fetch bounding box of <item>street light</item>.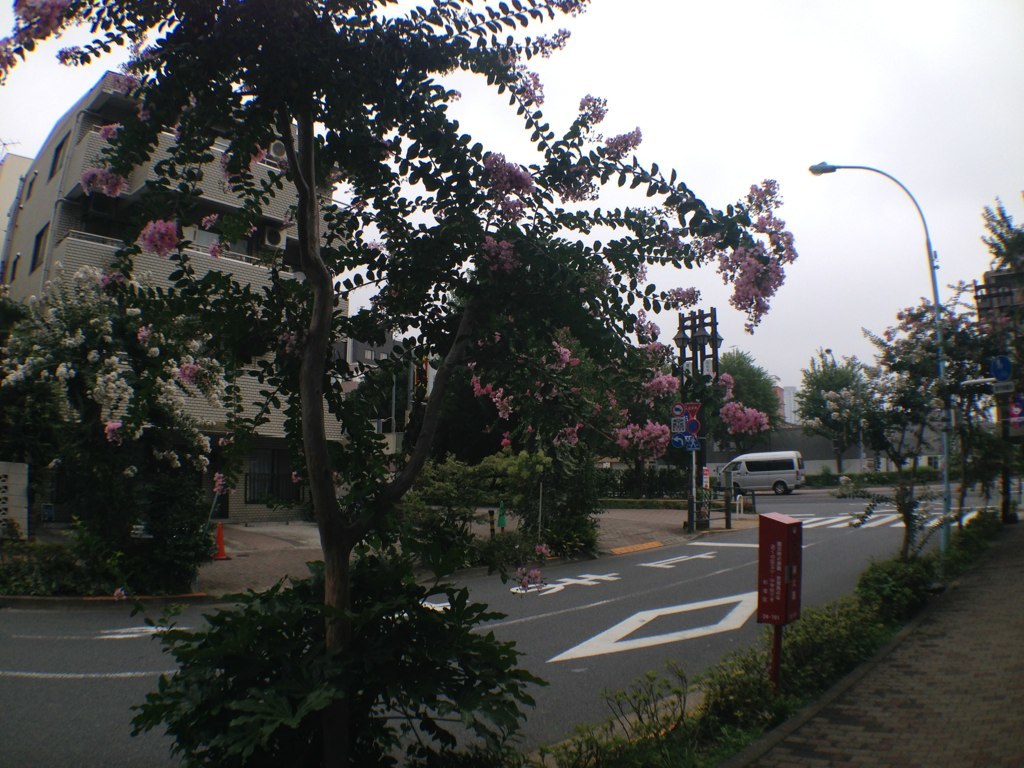
Bbox: bbox=(666, 302, 725, 535).
